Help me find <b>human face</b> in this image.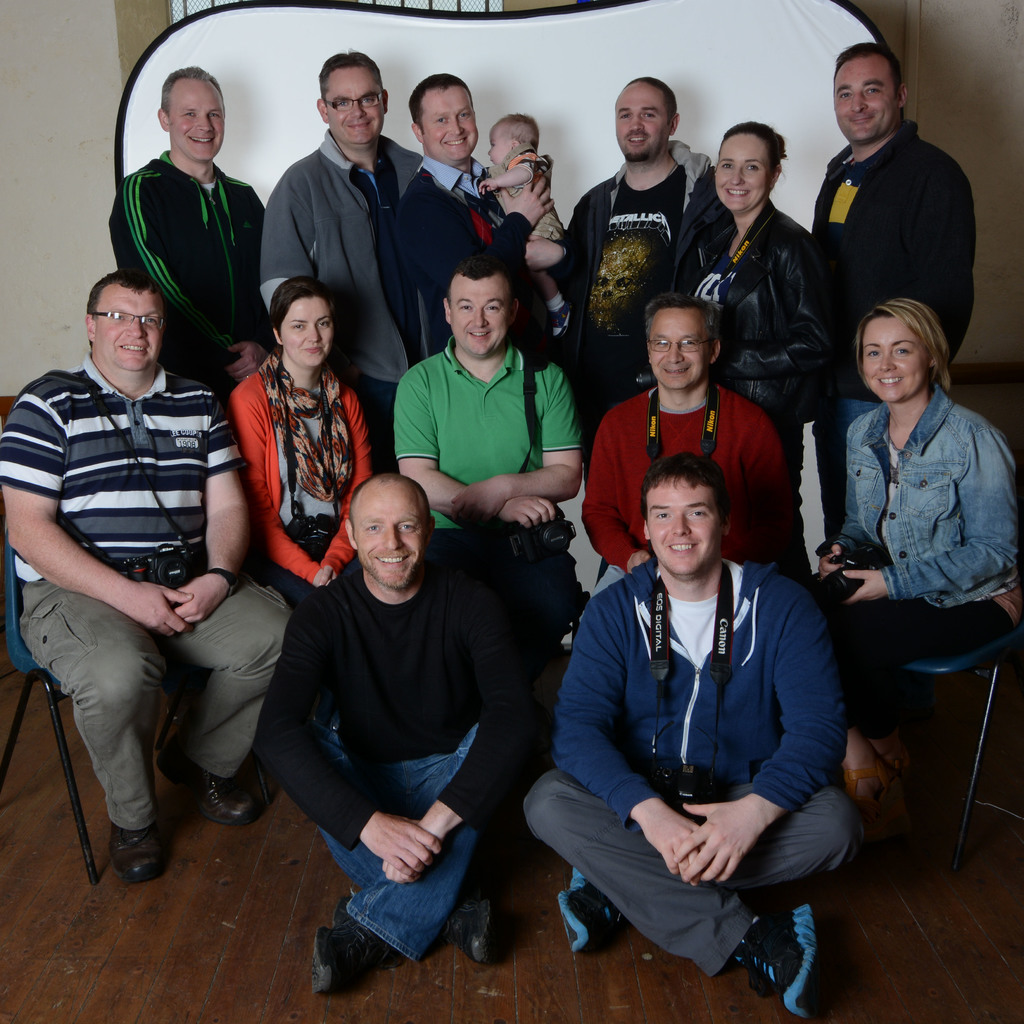
Found it: (643,476,723,578).
